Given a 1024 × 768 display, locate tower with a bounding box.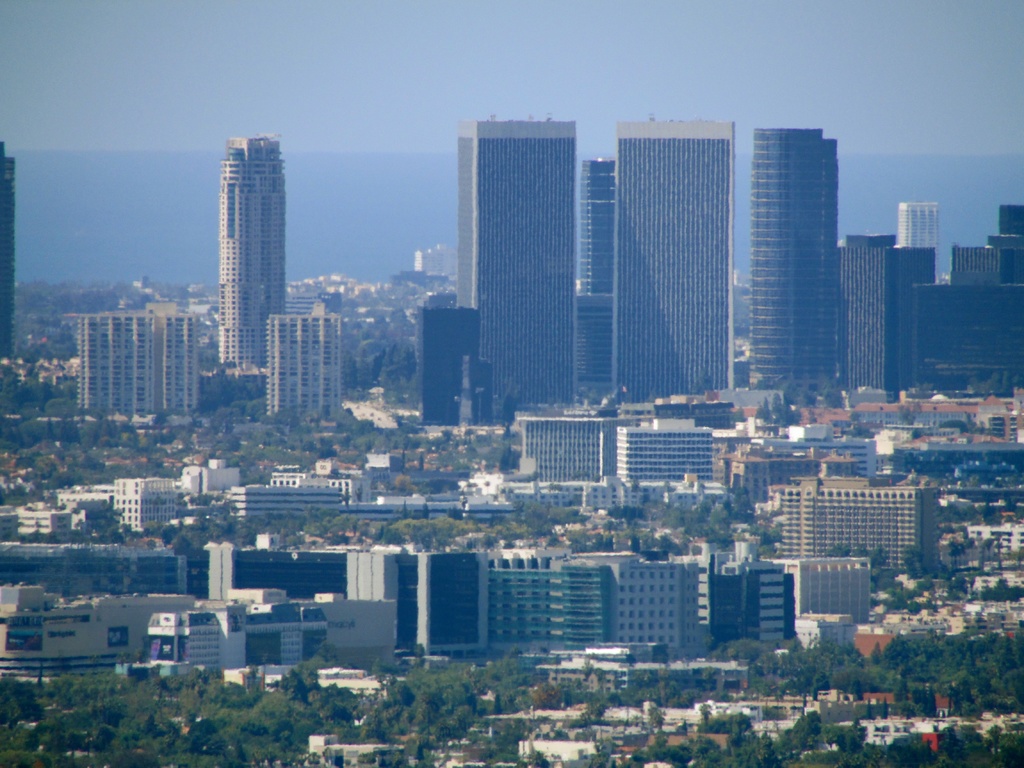
Located: x1=572 y1=151 x2=618 y2=298.
